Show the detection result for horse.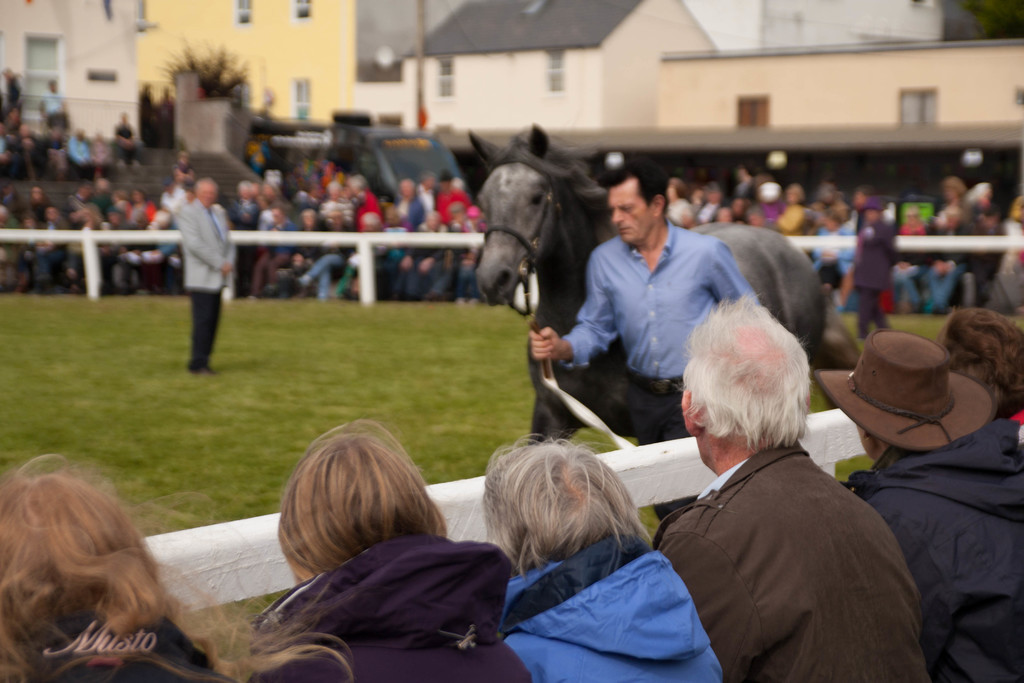
[x1=468, y1=125, x2=829, y2=445].
